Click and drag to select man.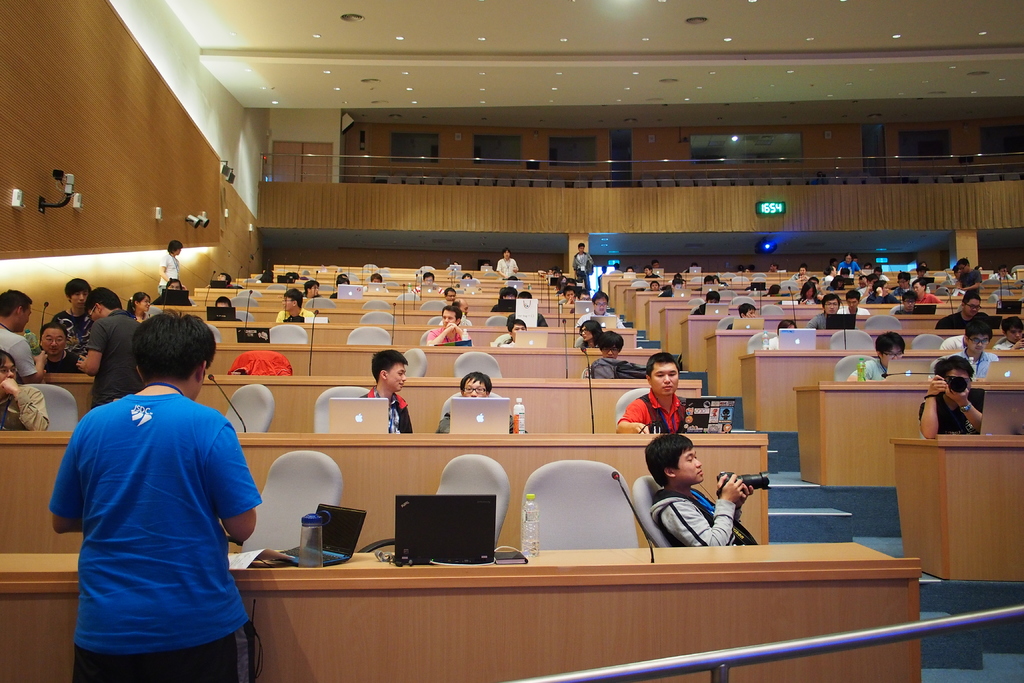
Selection: left=910, top=279, right=943, bottom=302.
